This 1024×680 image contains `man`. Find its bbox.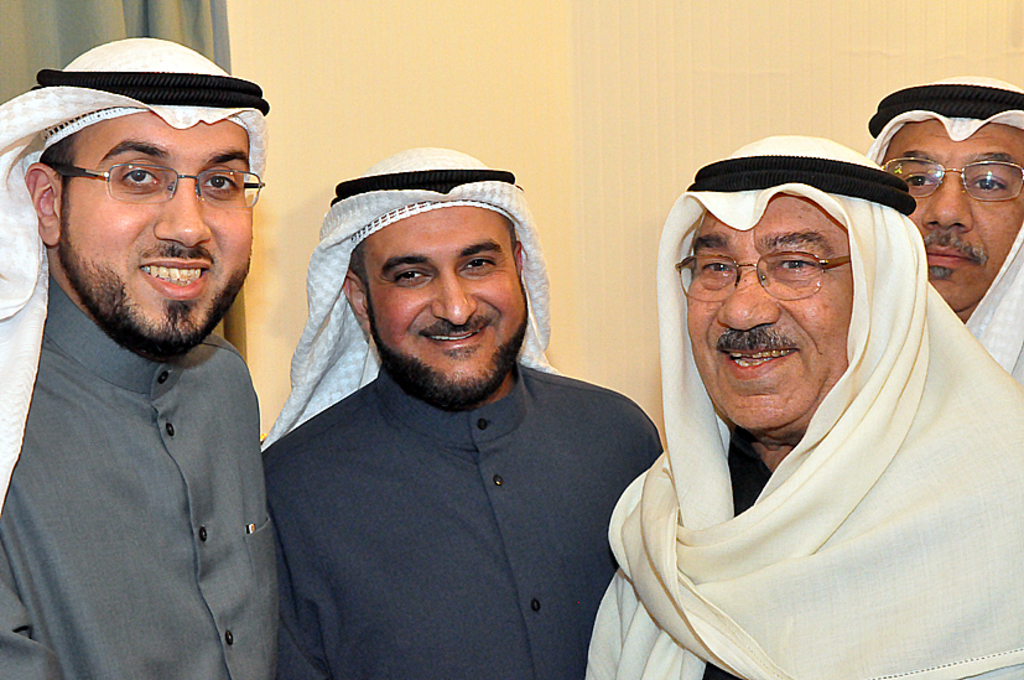
{"x1": 582, "y1": 131, "x2": 1023, "y2": 679}.
